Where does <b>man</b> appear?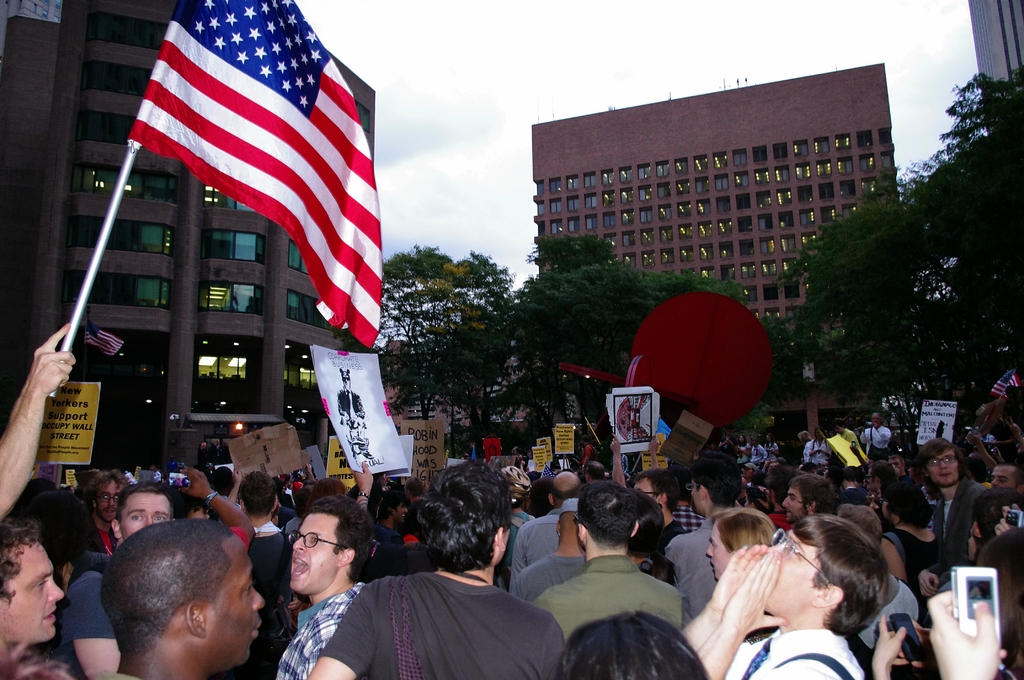
Appears at x1=69 y1=489 x2=181 y2=679.
